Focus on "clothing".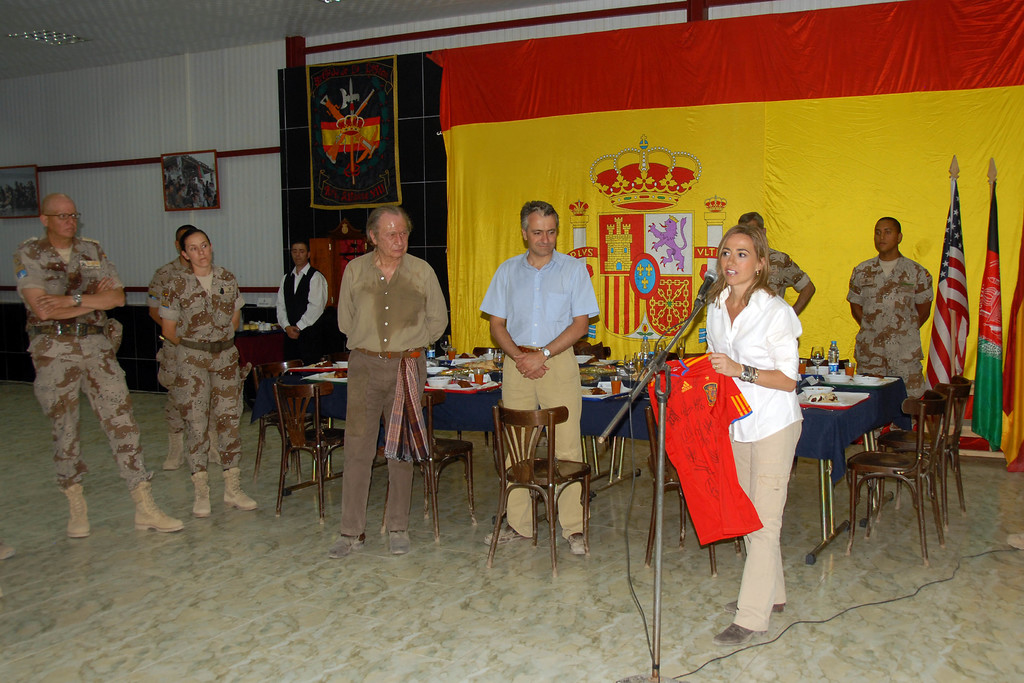
Focused at (280,265,326,372).
